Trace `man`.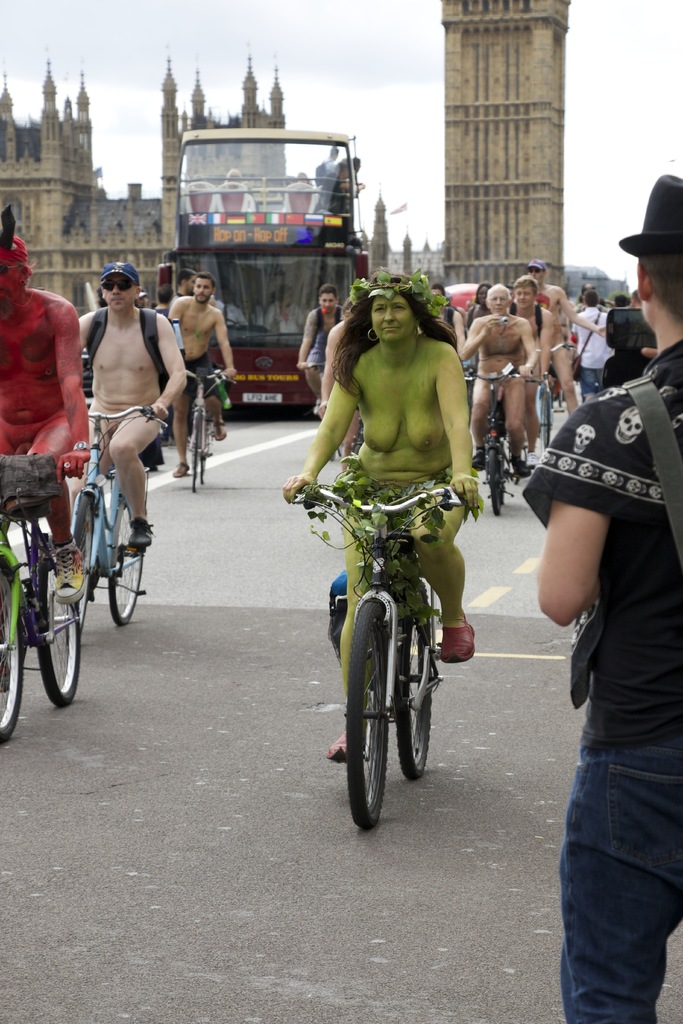
Traced to {"left": 171, "top": 264, "right": 197, "bottom": 307}.
